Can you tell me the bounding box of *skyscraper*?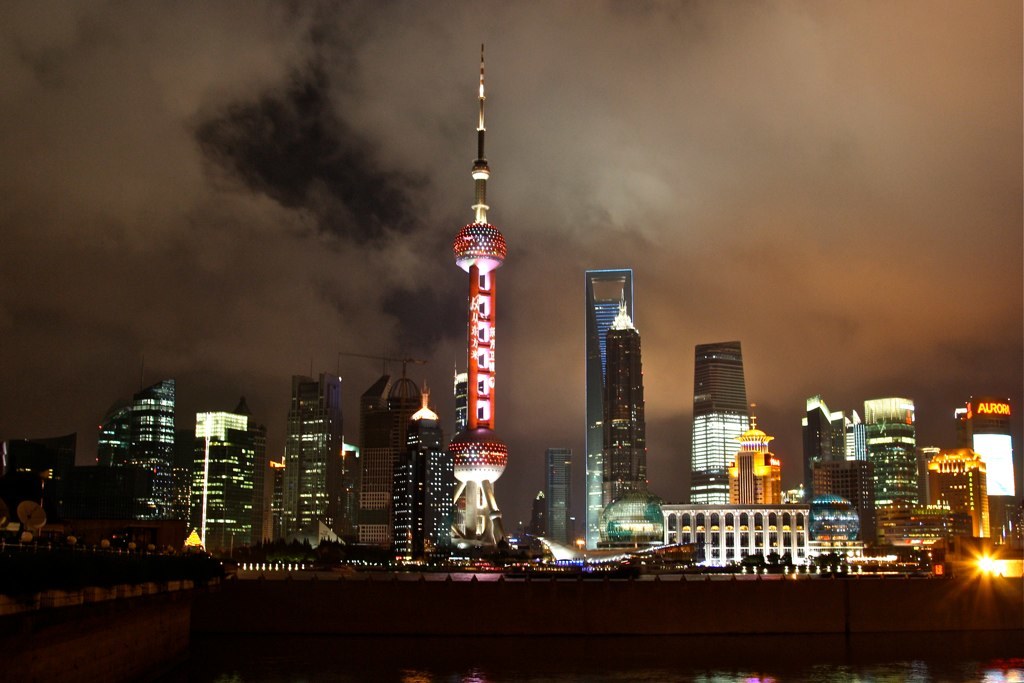
<bbox>402, 376, 450, 561</bbox>.
